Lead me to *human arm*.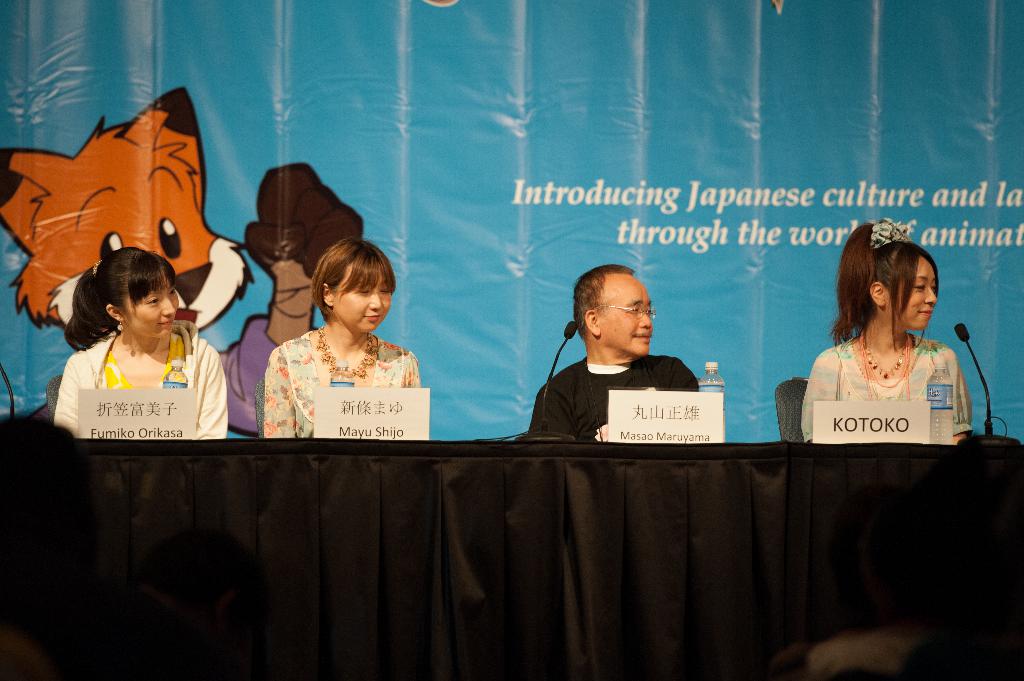
Lead to [left=260, top=352, right=296, bottom=447].
